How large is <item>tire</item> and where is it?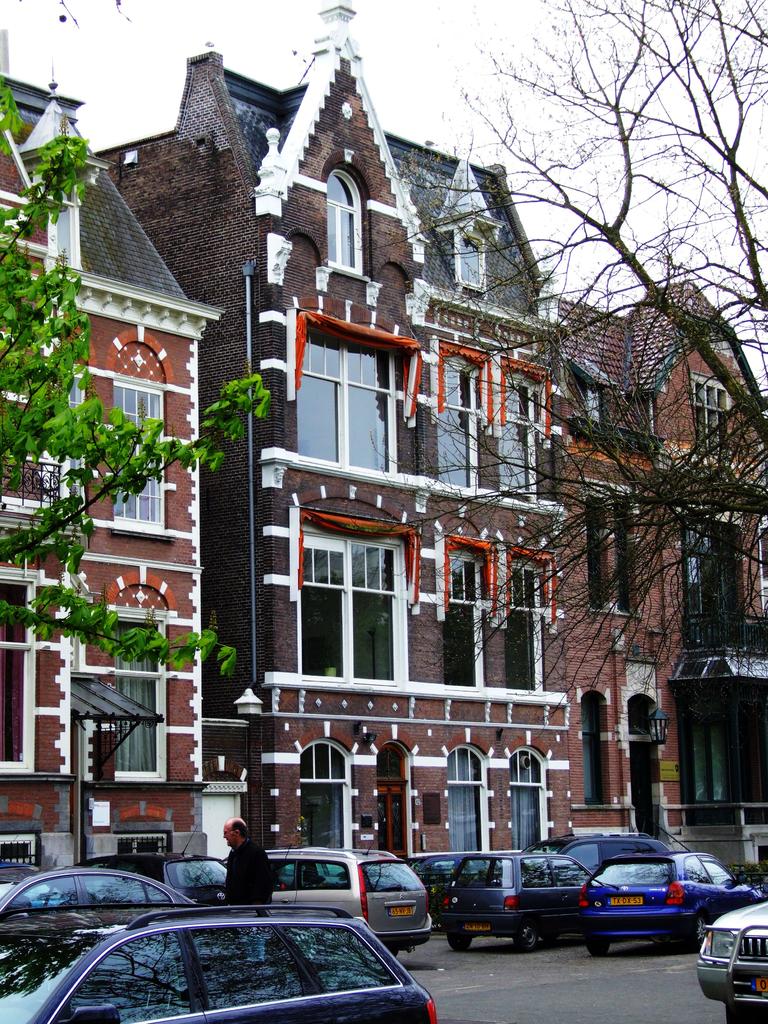
Bounding box: <region>727, 1007, 760, 1023</region>.
